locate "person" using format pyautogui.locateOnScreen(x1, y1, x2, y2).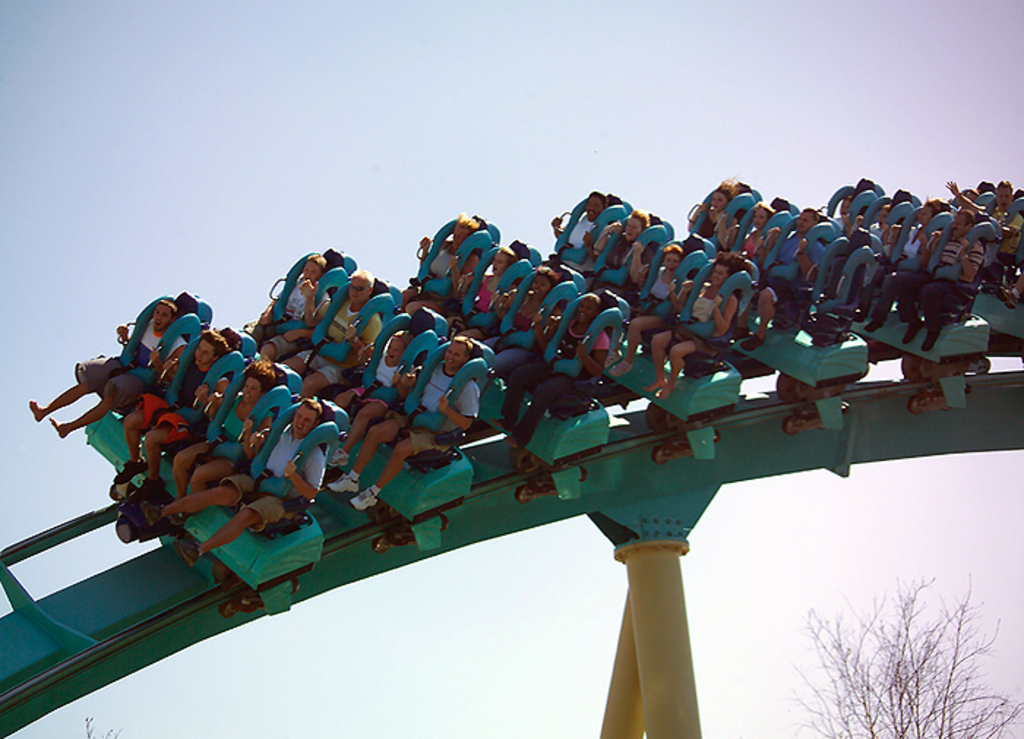
pyautogui.locateOnScreen(116, 328, 230, 498).
